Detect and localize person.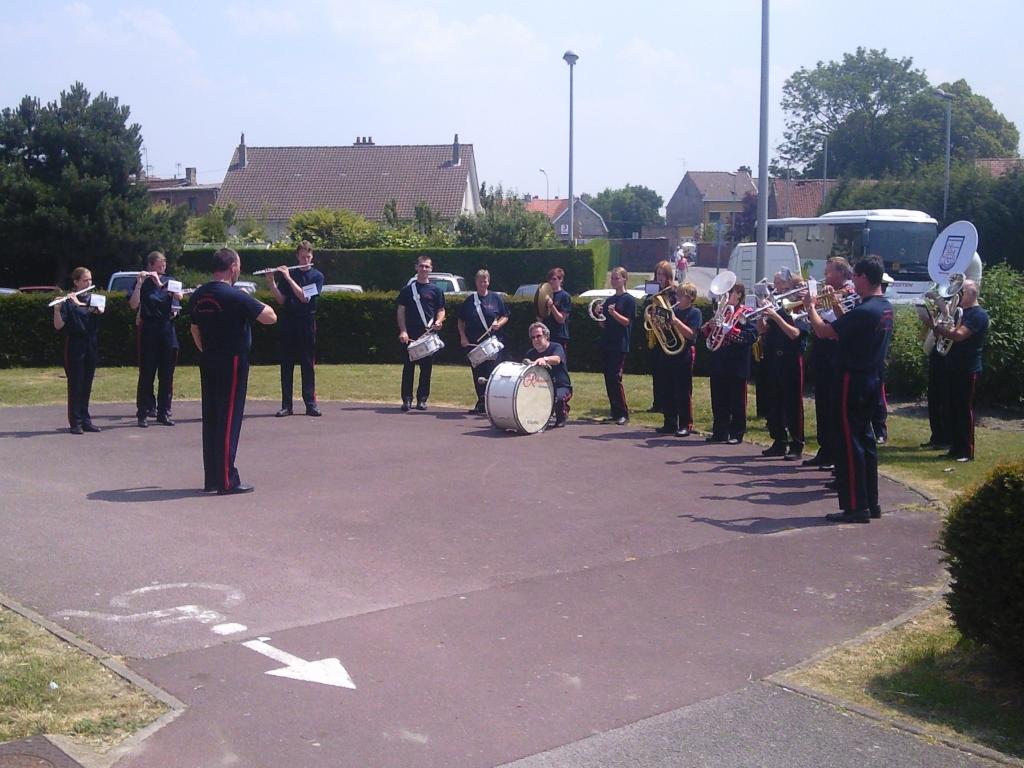
Localized at (928, 285, 985, 460).
